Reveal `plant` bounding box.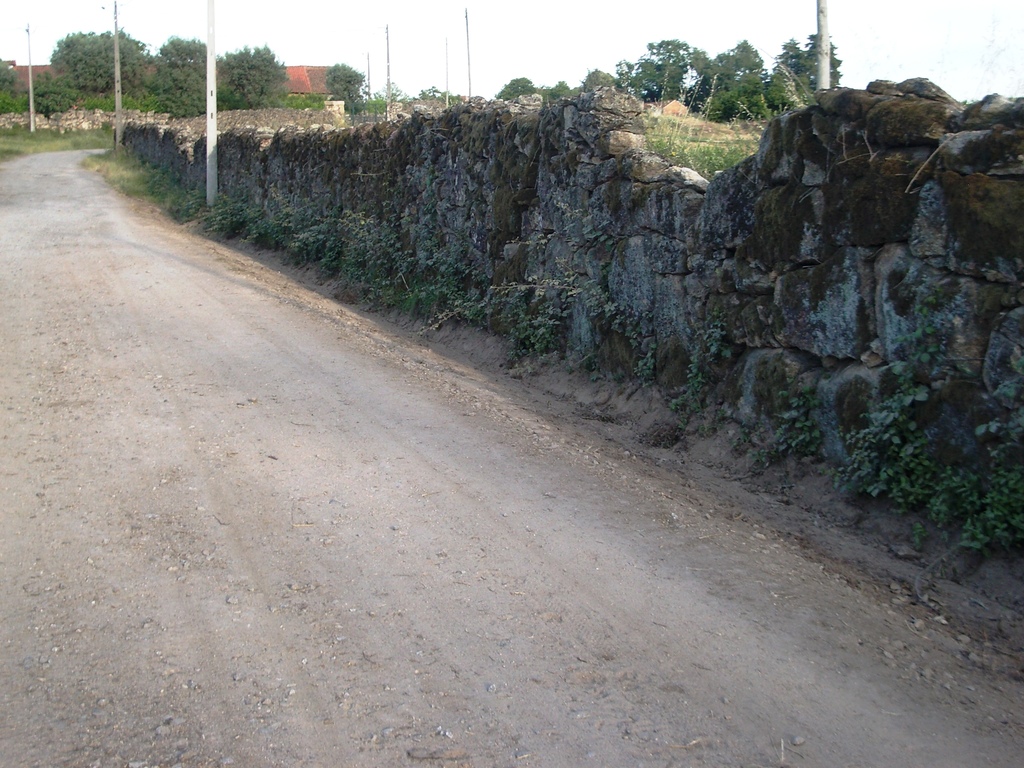
Revealed: 731, 73, 1023, 273.
